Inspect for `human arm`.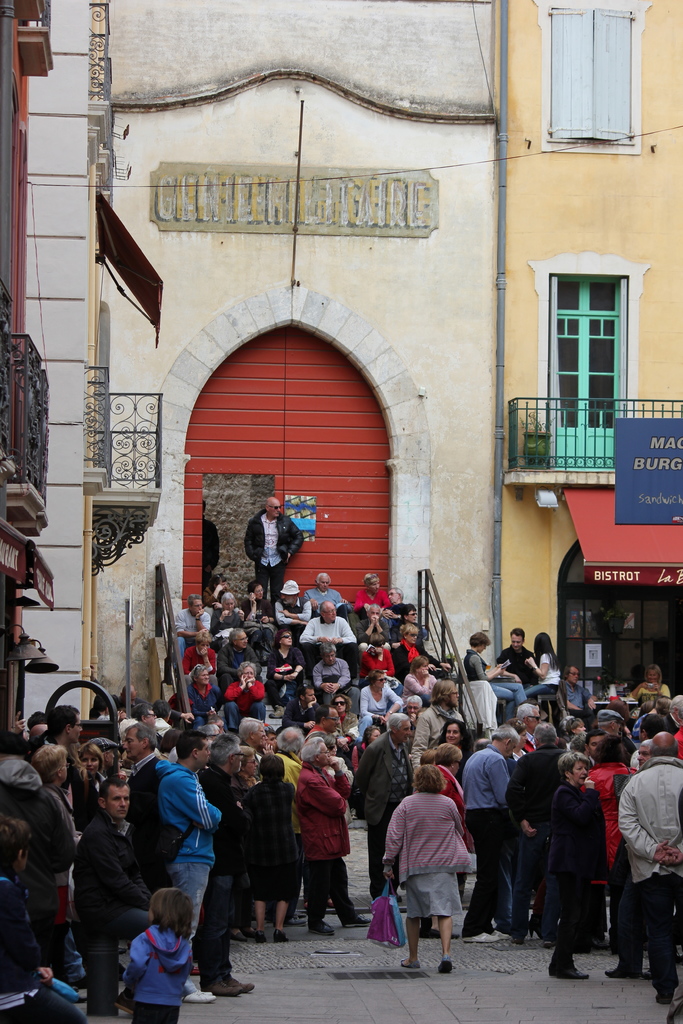
Inspection: <bbox>89, 842, 144, 910</bbox>.
